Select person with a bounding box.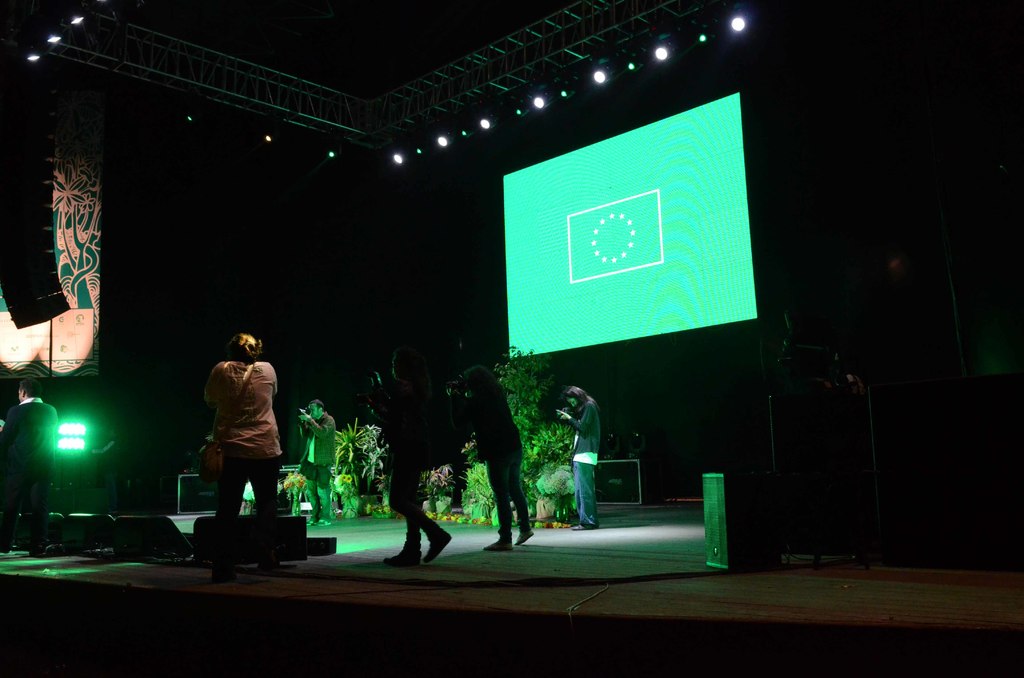
bbox(362, 349, 455, 564).
